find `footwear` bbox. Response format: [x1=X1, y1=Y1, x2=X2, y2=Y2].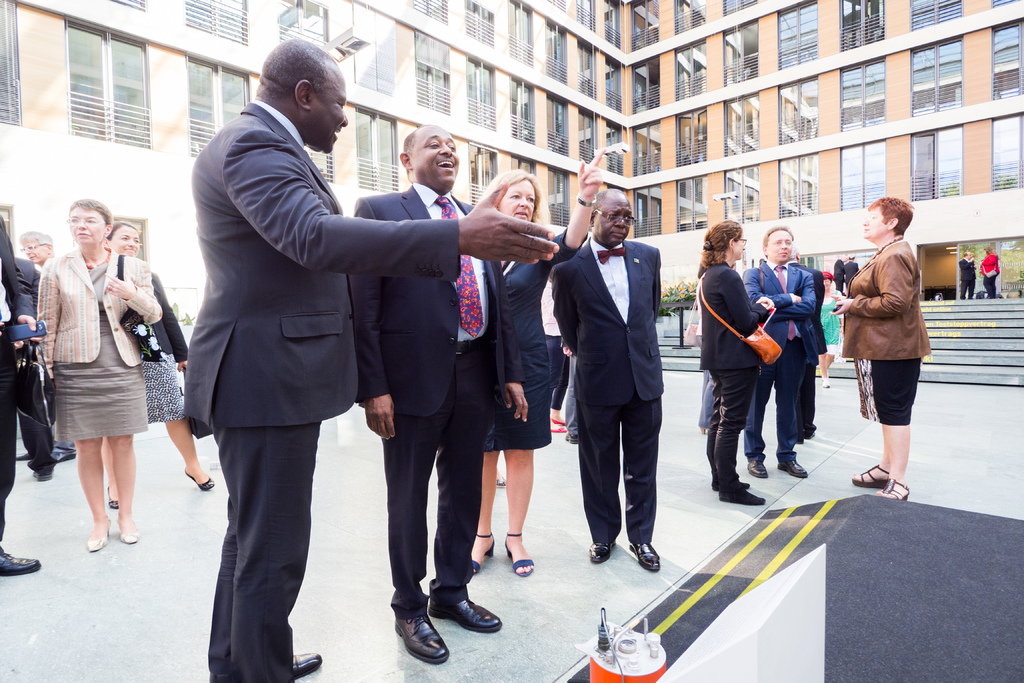
[x1=428, y1=604, x2=508, y2=641].
